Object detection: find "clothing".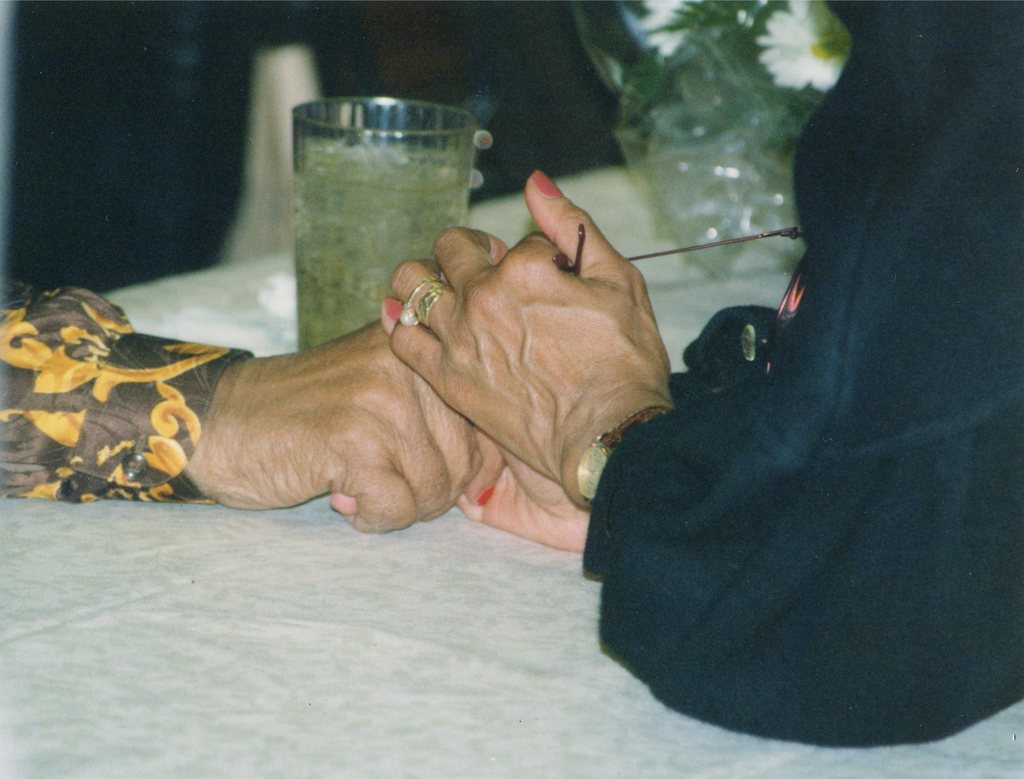
{"x1": 586, "y1": 2, "x2": 1023, "y2": 751}.
